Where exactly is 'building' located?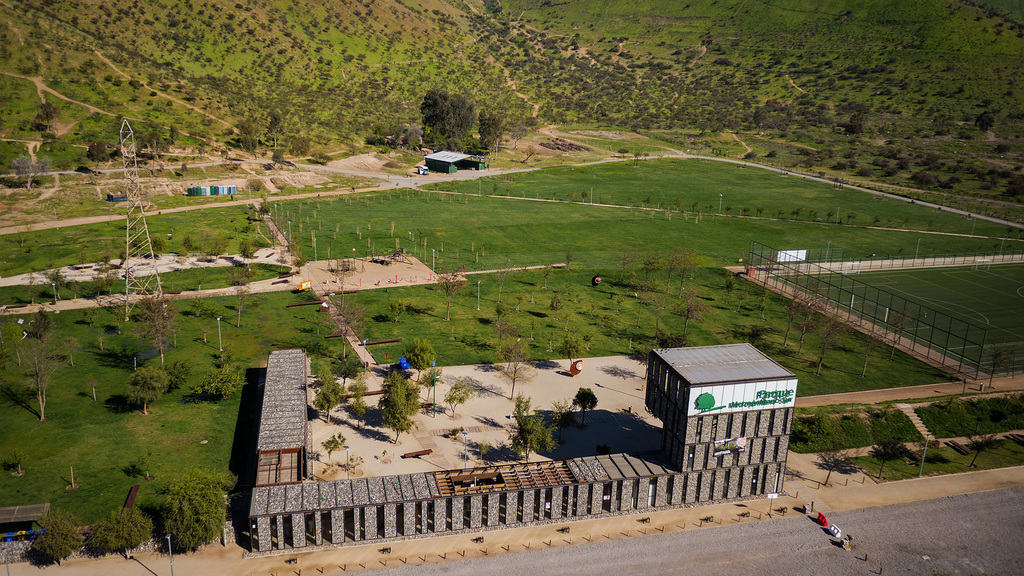
Its bounding box is x1=246 y1=346 x2=799 y2=540.
